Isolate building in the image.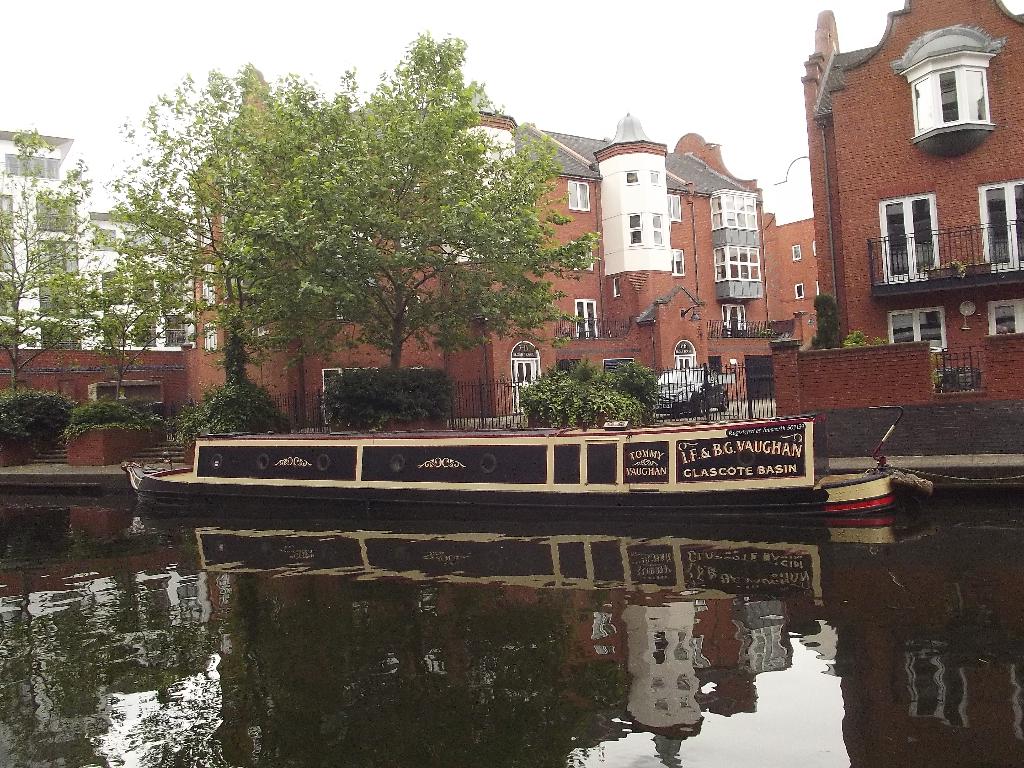
Isolated region: rect(768, 0, 1023, 458).
